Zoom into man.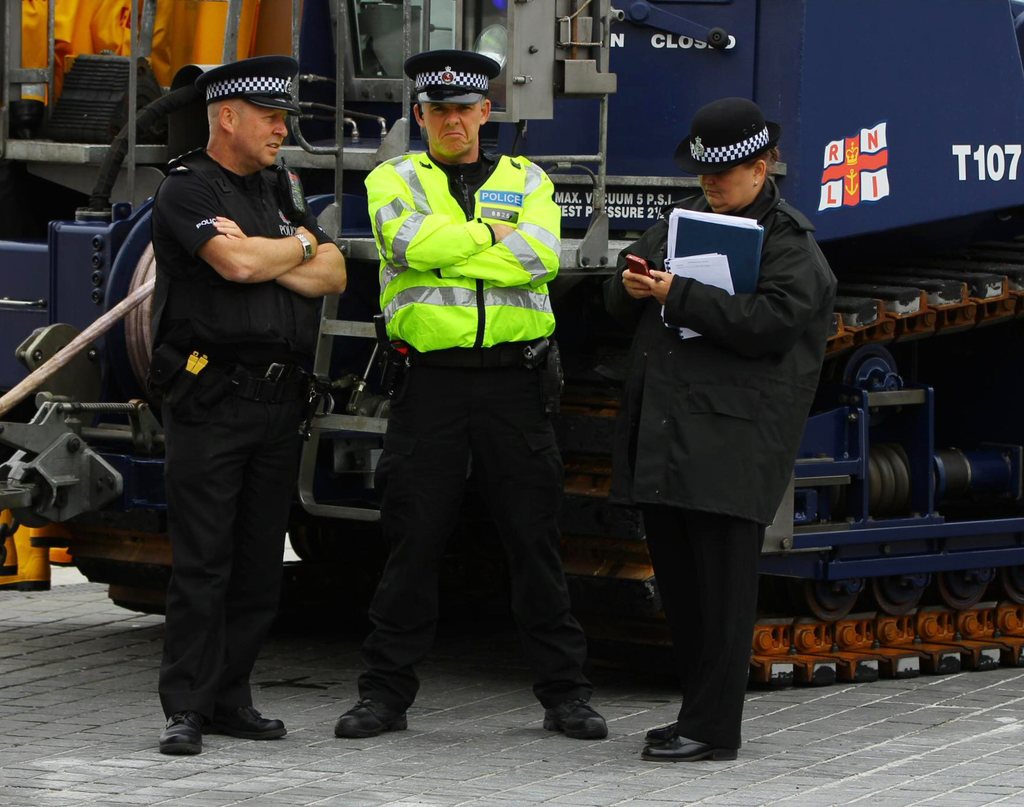
Zoom target: bbox=(598, 74, 859, 718).
